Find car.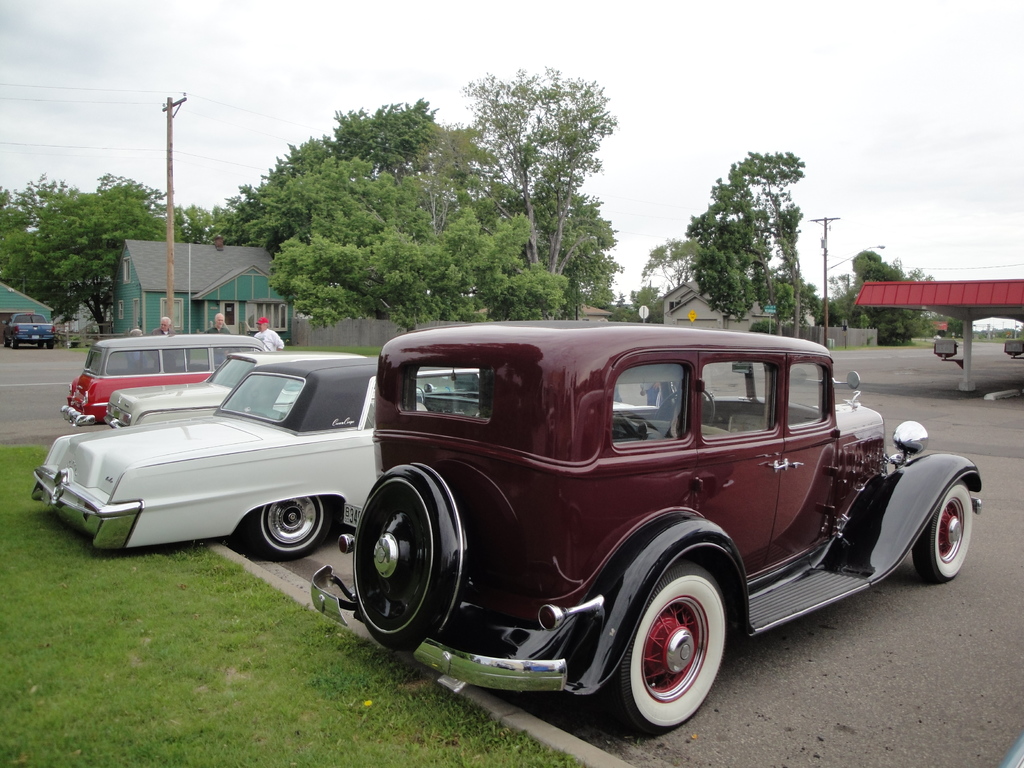
[left=312, top=319, right=984, bottom=737].
